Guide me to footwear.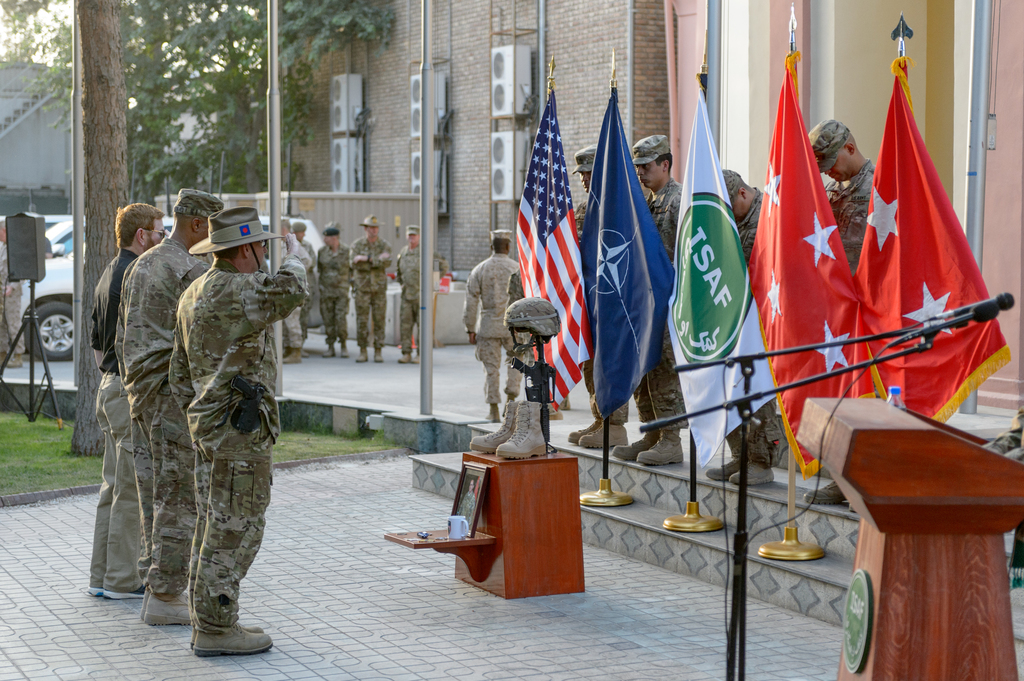
Guidance: pyautogui.locateOnScreen(580, 425, 627, 454).
